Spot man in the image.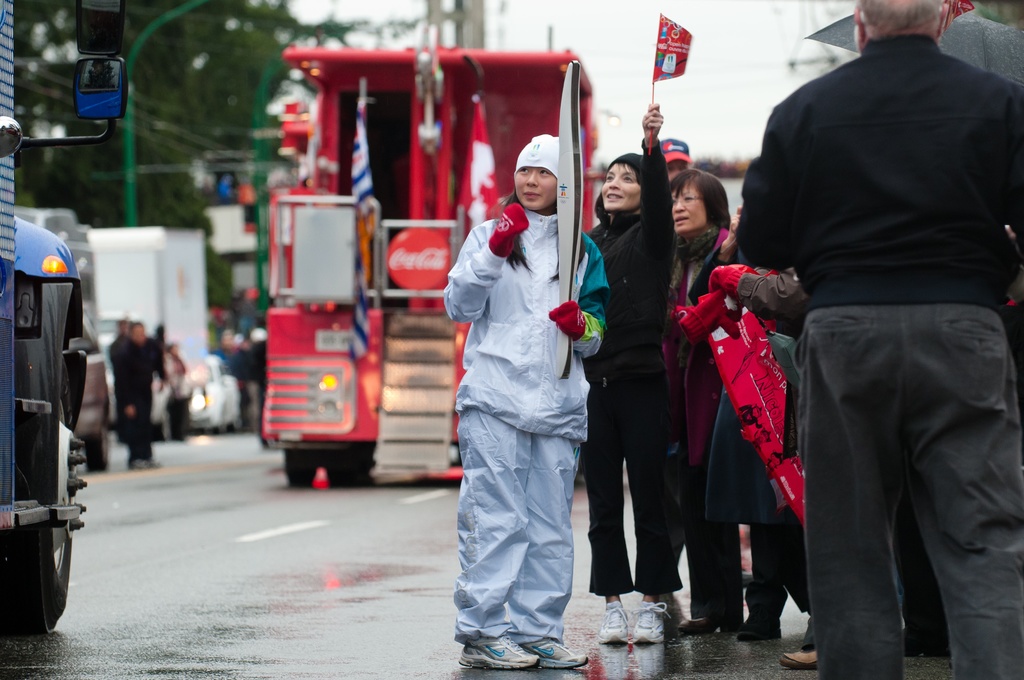
man found at [109, 318, 130, 439].
